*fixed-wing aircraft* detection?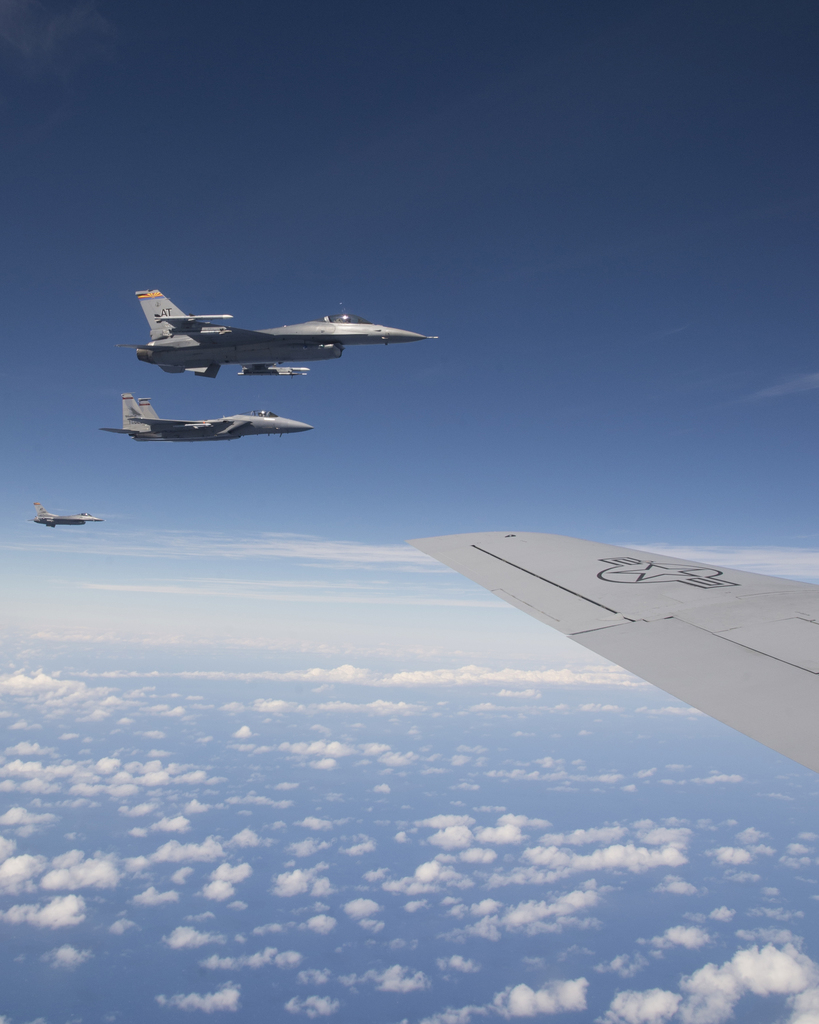
bbox=[406, 528, 818, 771]
